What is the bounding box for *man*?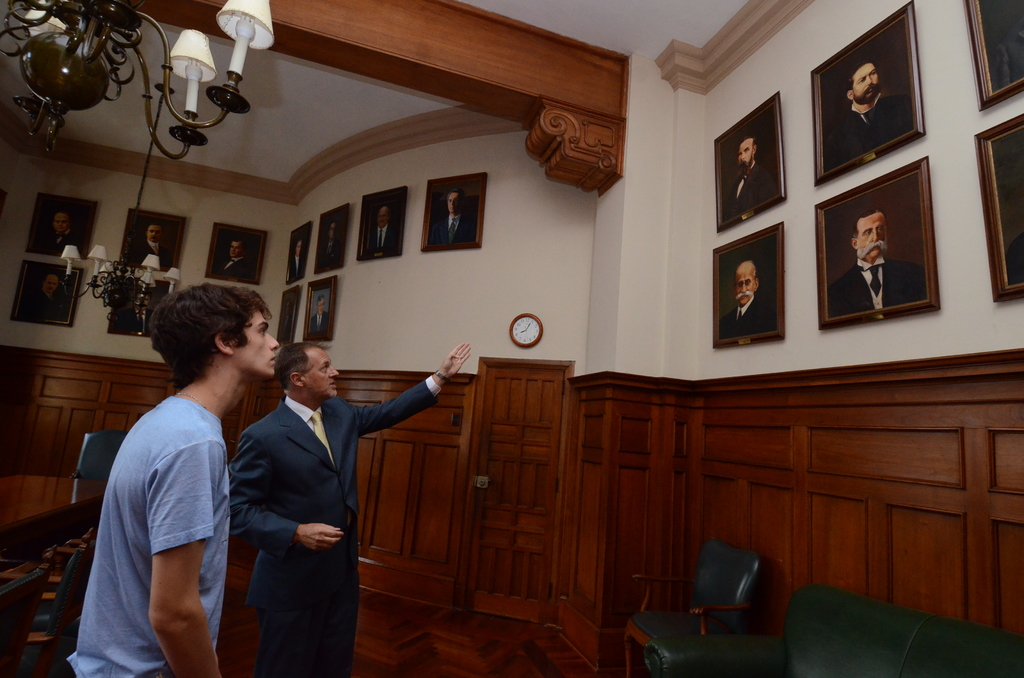
[829,207,925,312].
